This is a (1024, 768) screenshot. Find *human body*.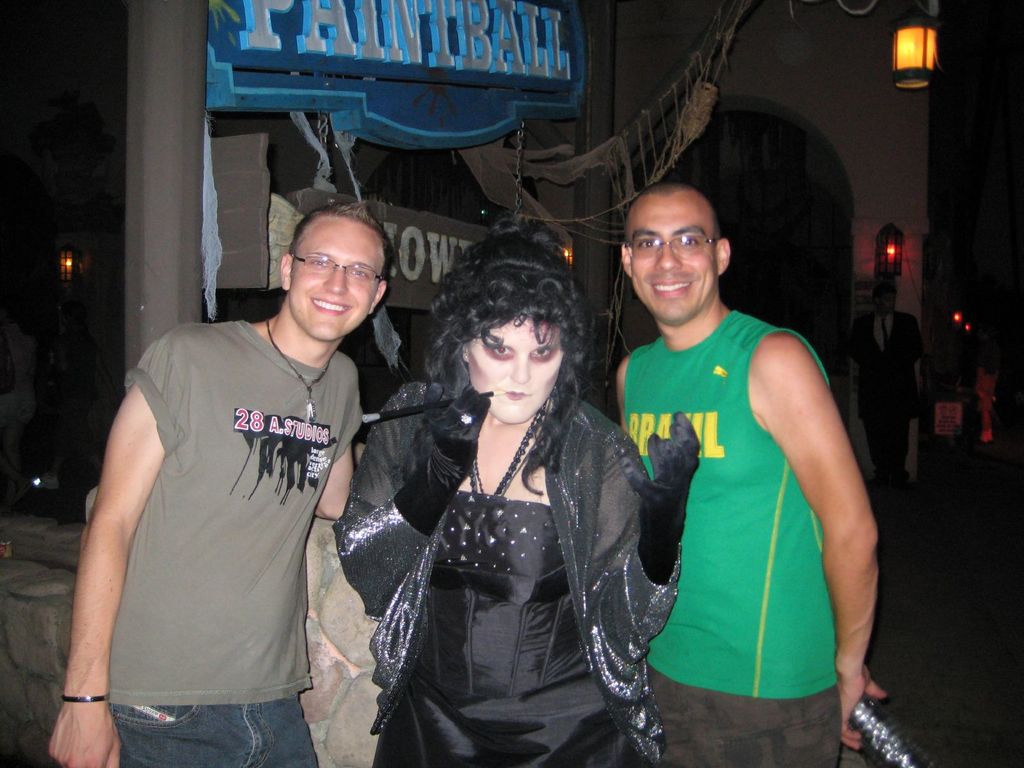
Bounding box: x1=856 y1=278 x2=917 y2=540.
